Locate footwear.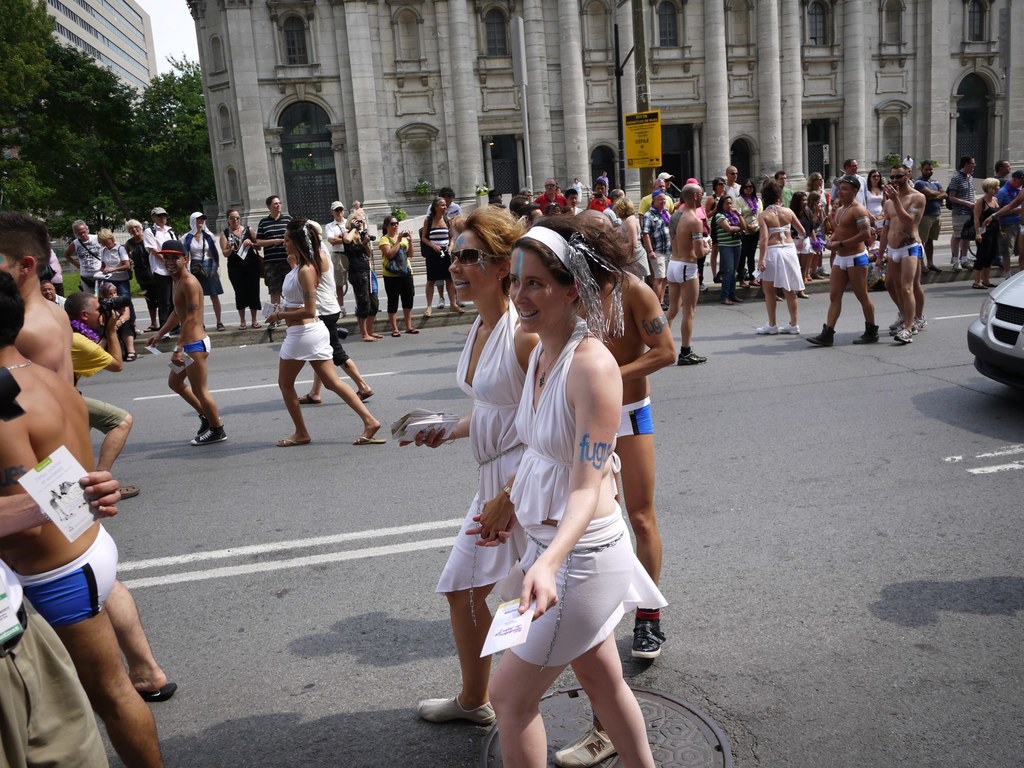
Bounding box: detection(193, 426, 228, 444).
